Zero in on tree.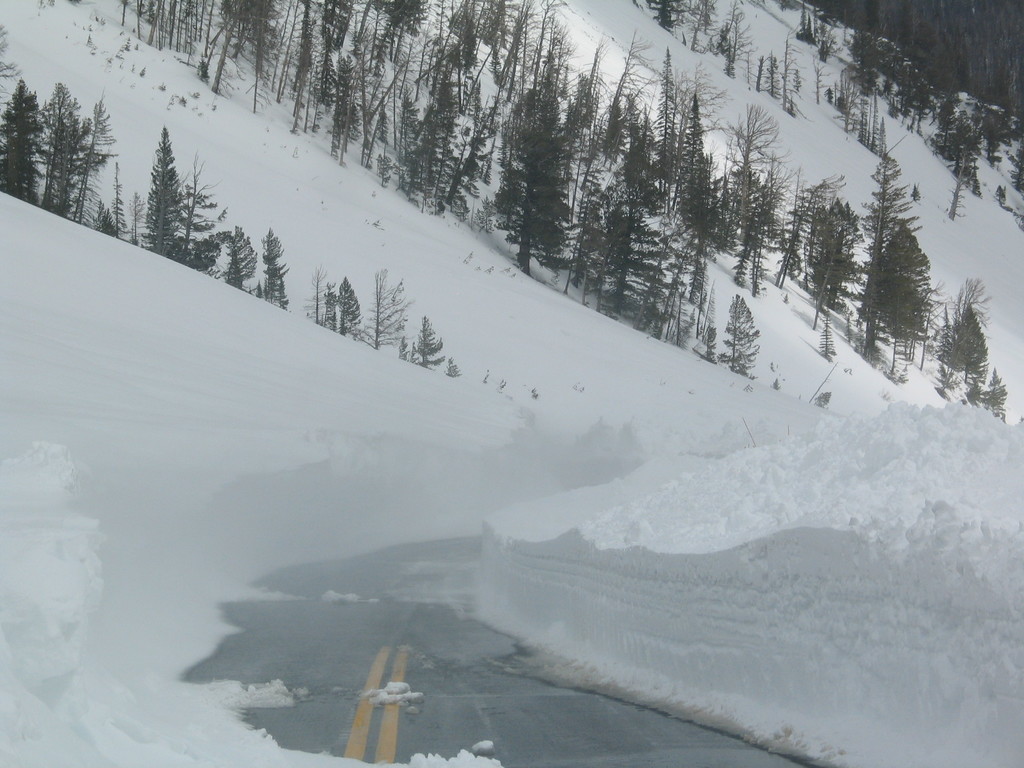
Zeroed in: 360/266/419/345.
